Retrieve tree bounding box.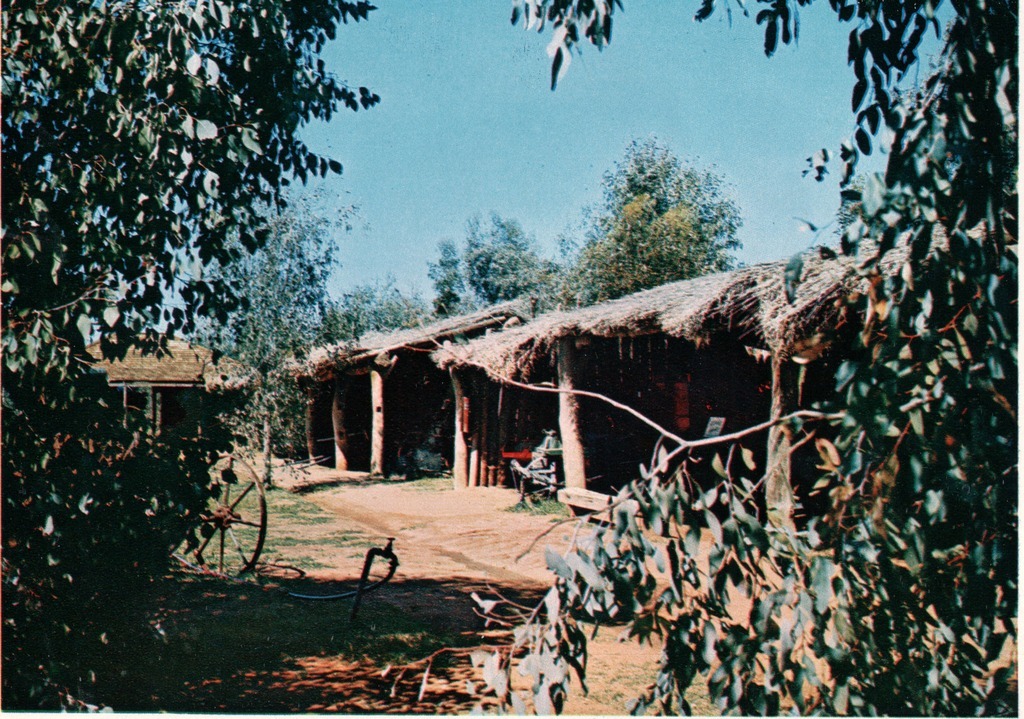
Bounding box: Rect(429, 209, 545, 316).
